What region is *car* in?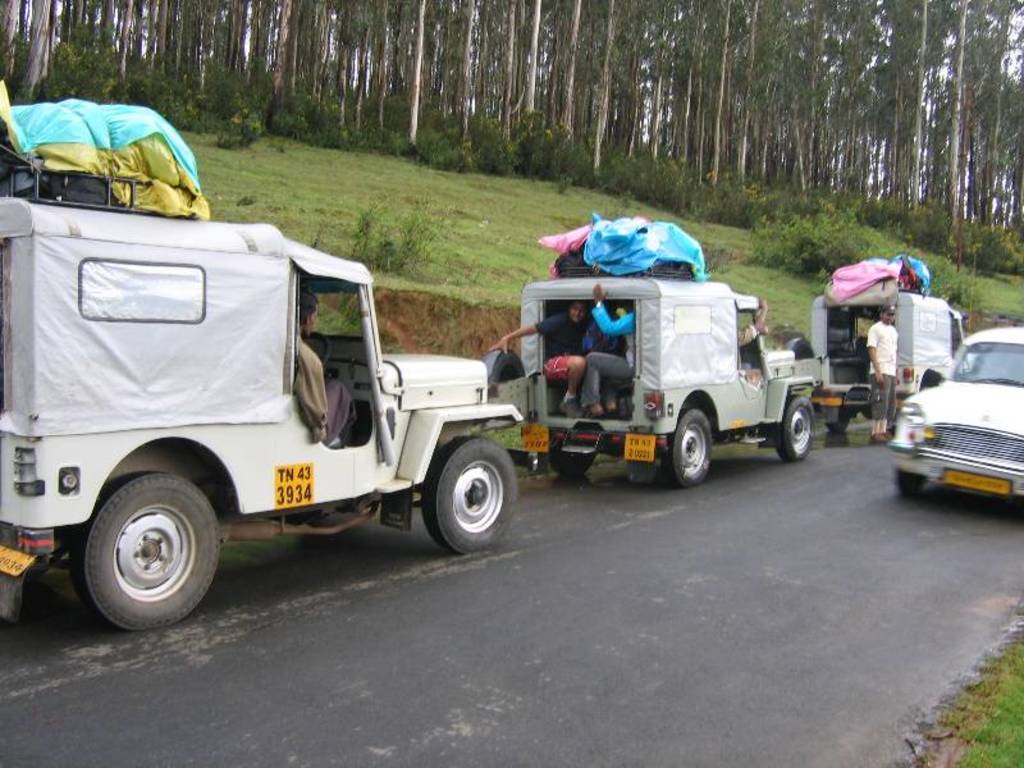
[x1=887, y1=325, x2=1023, y2=500].
